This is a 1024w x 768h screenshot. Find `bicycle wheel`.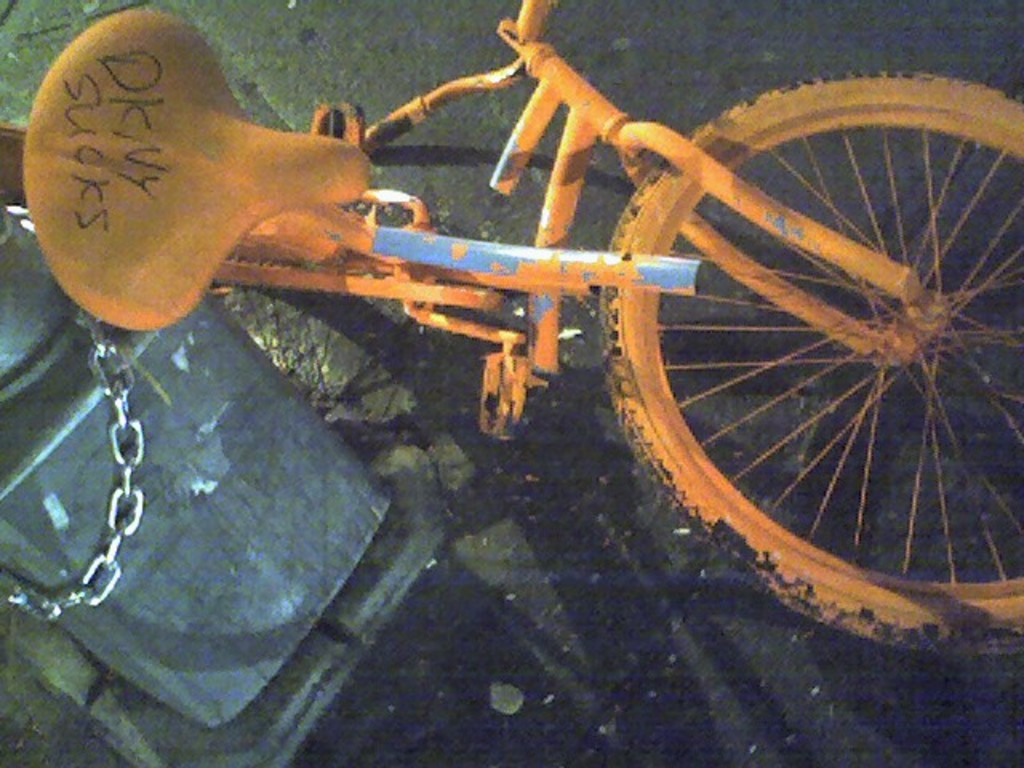
Bounding box: (590, 54, 1022, 640).
